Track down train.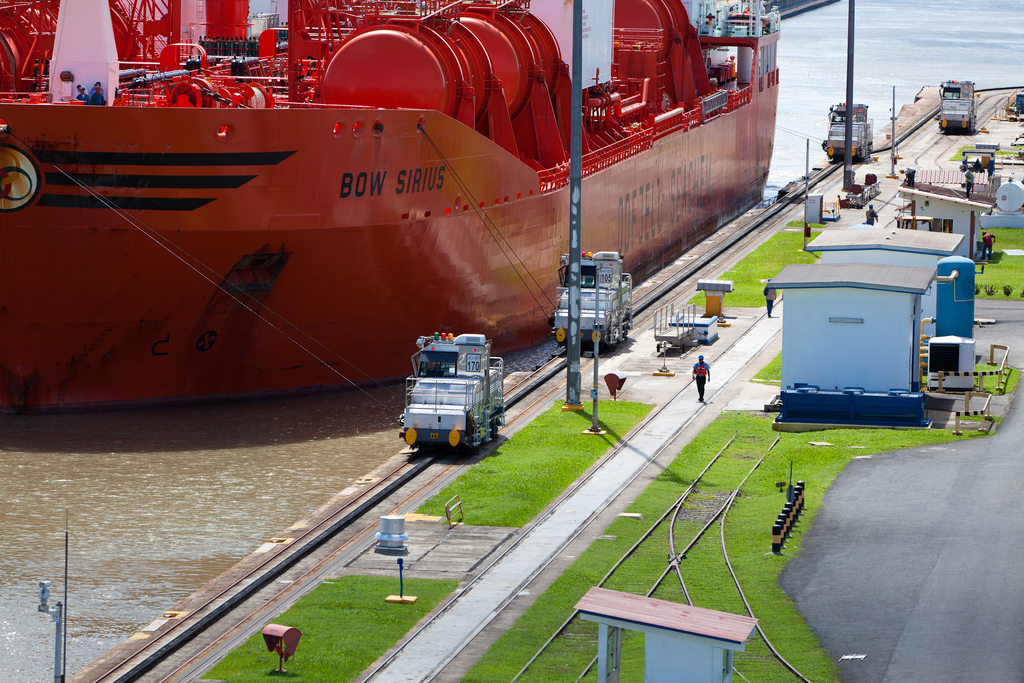
Tracked to pyautogui.locateOnScreen(822, 99, 874, 162).
